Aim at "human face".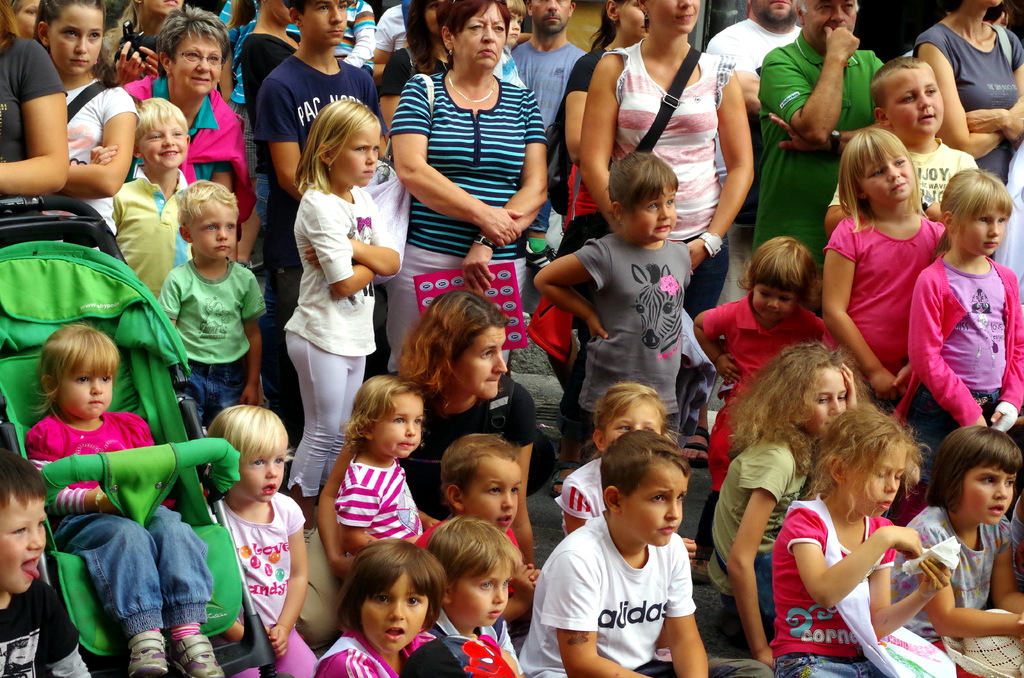
Aimed at bbox=(190, 206, 239, 262).
